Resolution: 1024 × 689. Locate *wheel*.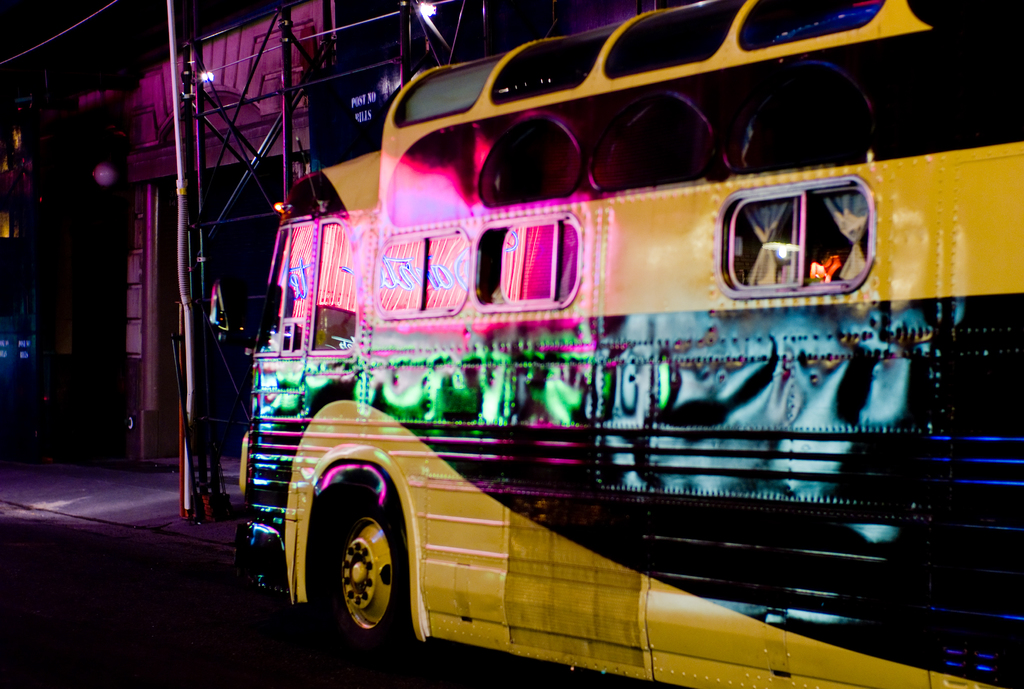
(left=317, top=514, right=401, bottom=645).
